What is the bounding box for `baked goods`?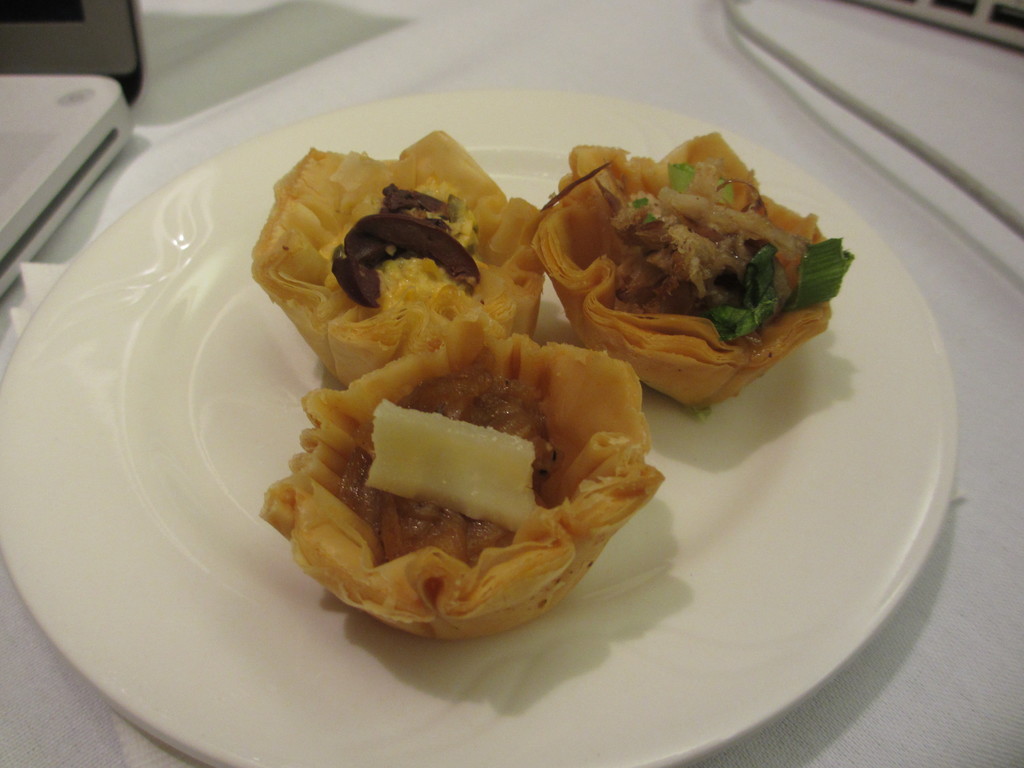
BBox(248, 125, 552, 388).
